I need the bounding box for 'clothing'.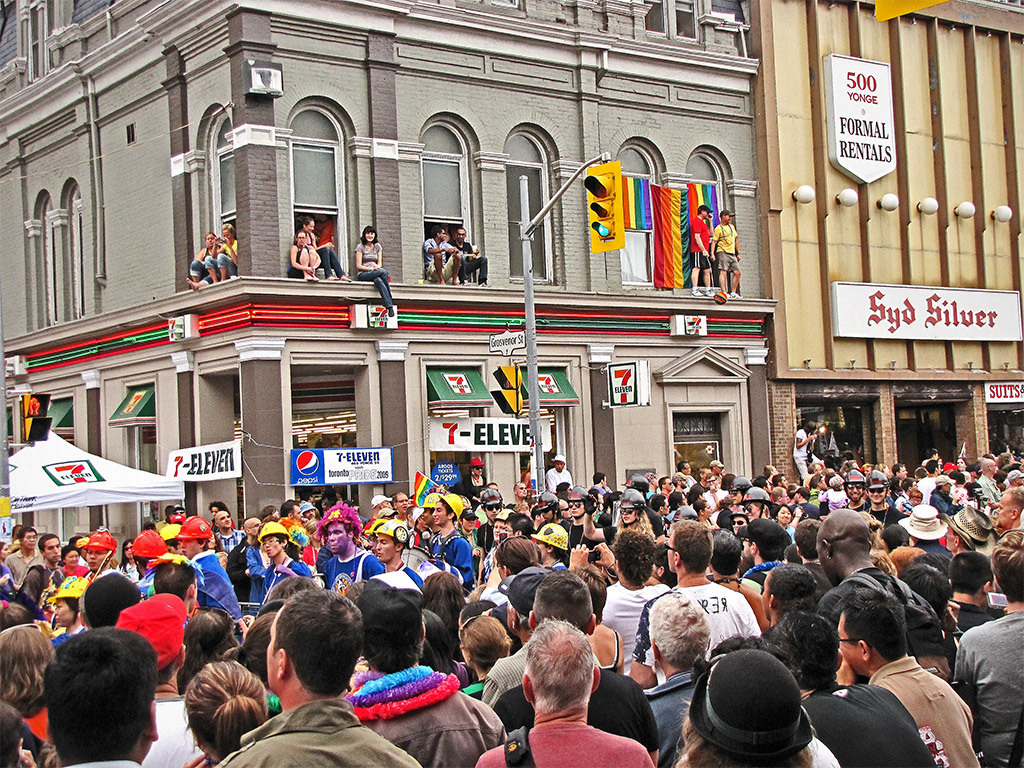
Here it is: 212, 513, 232, 533.
